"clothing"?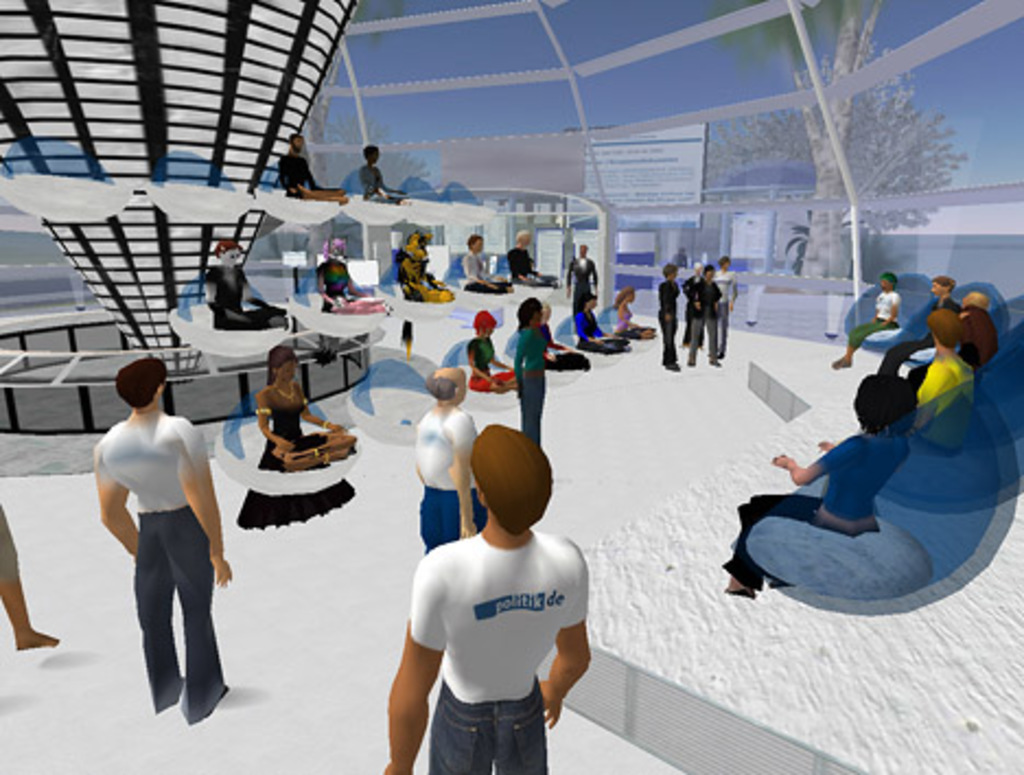
l=416, t=394, r=486, b=550
